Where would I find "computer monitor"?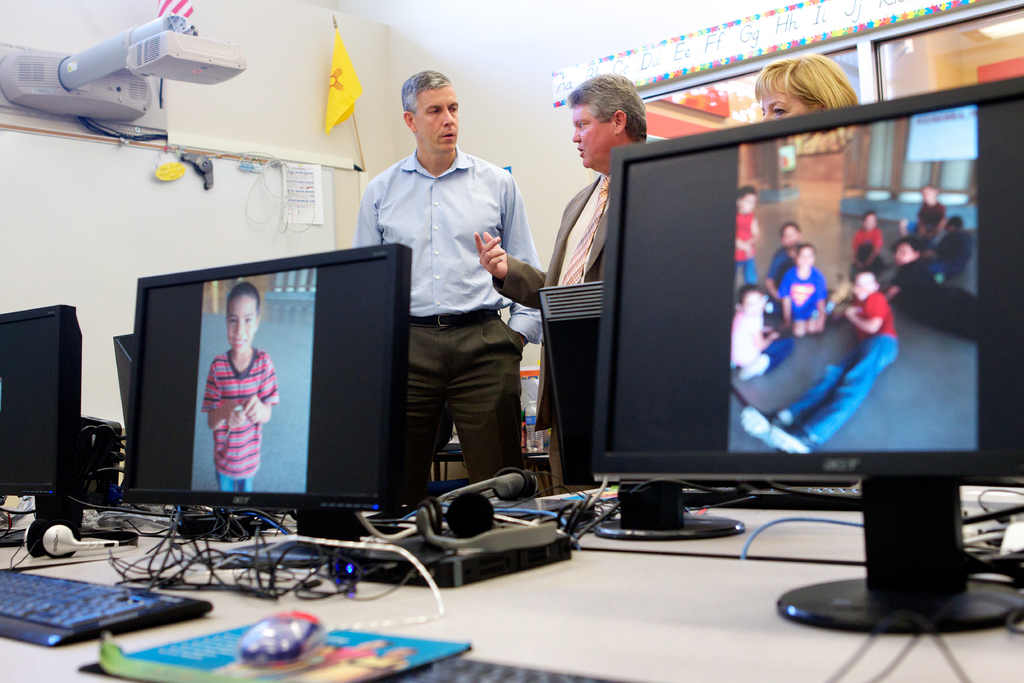
At [93,242,425,549].
